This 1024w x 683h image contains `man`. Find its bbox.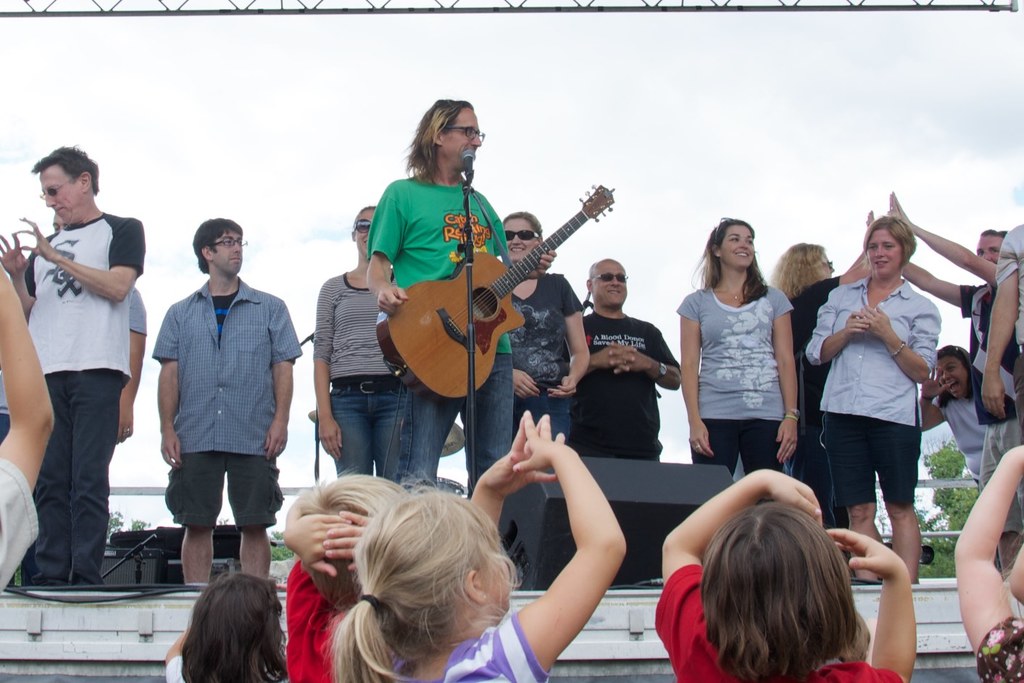
[865,211,1020,478].
